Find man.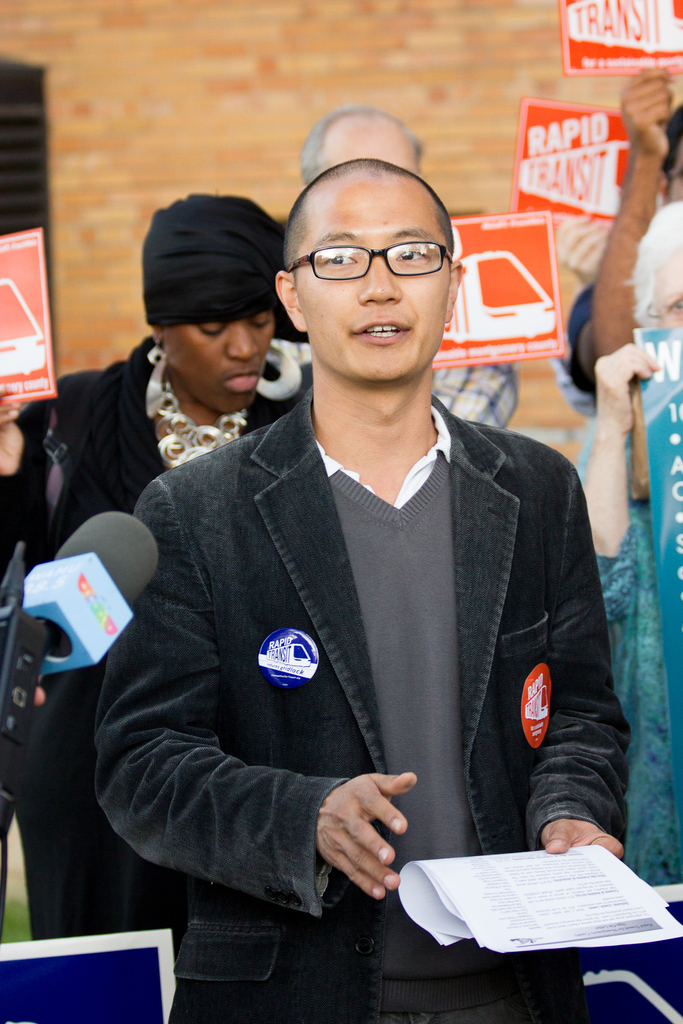
{"left": 298, "top": 102, "right": 520, "bottom": 428}.
